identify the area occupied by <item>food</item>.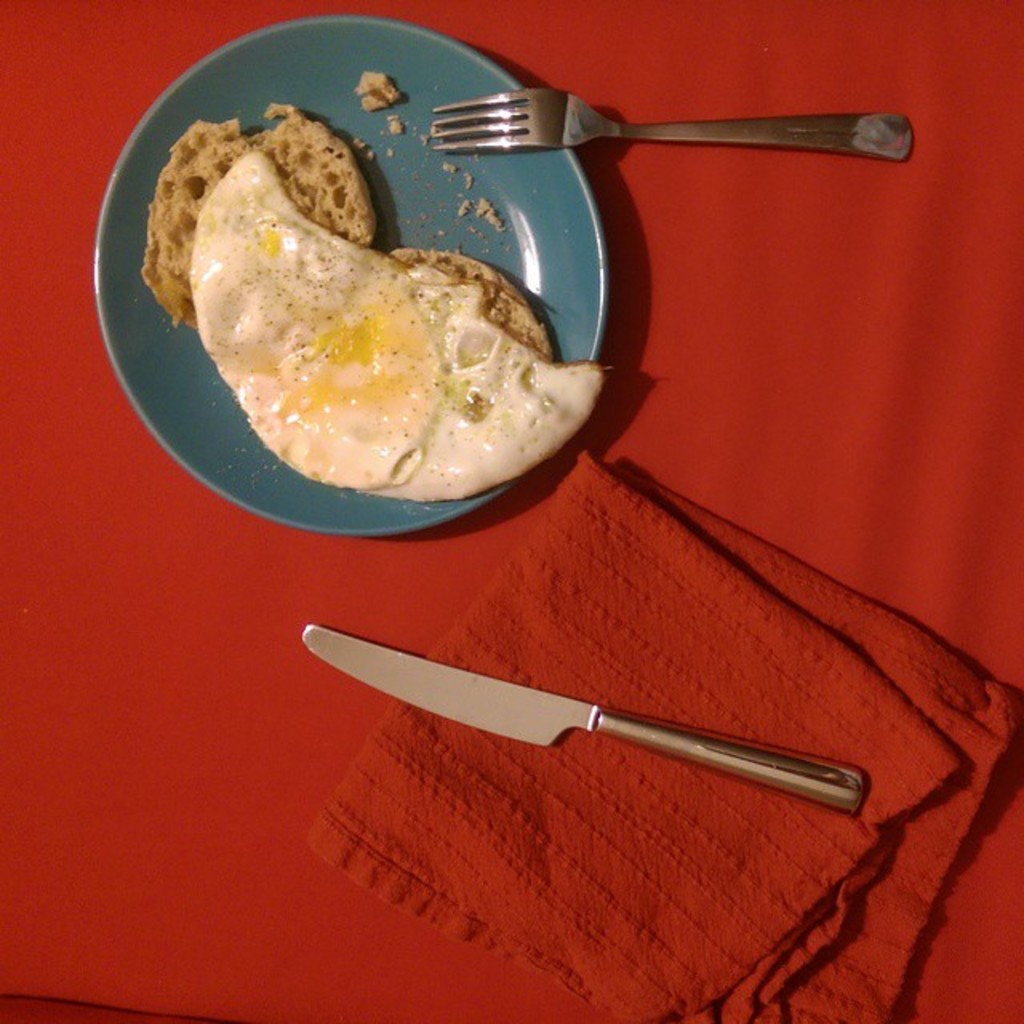
Area: l=200, t=128, r=634, b=501.
